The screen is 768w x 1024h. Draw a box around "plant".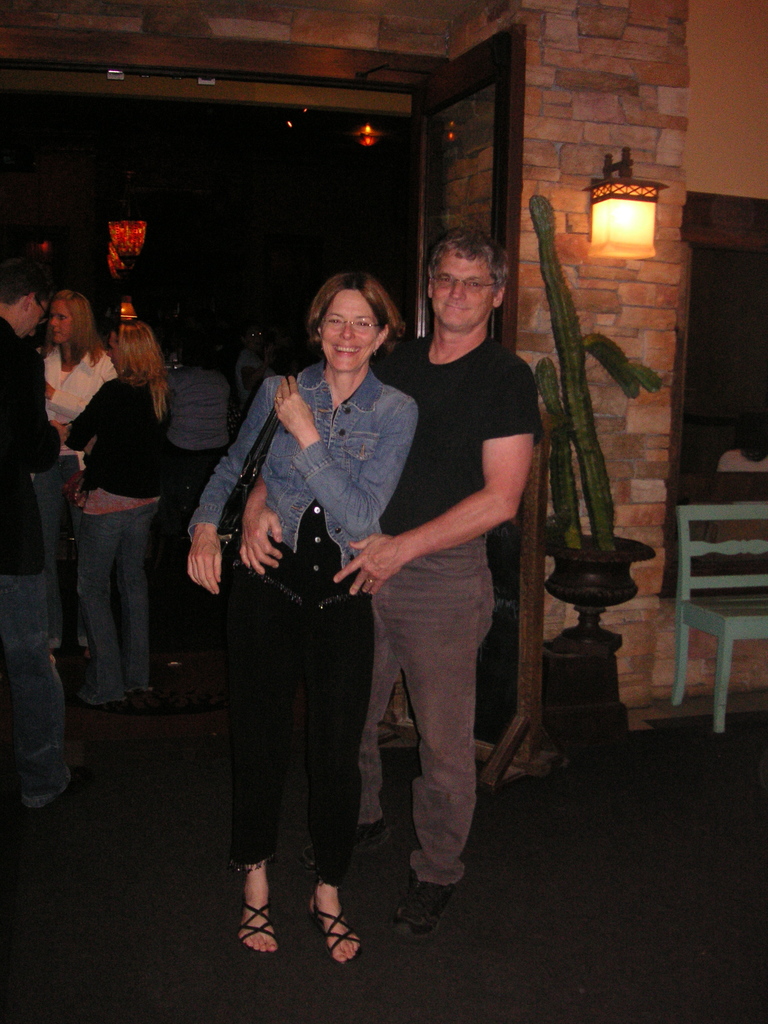
box(522, 193, 665, 564).
